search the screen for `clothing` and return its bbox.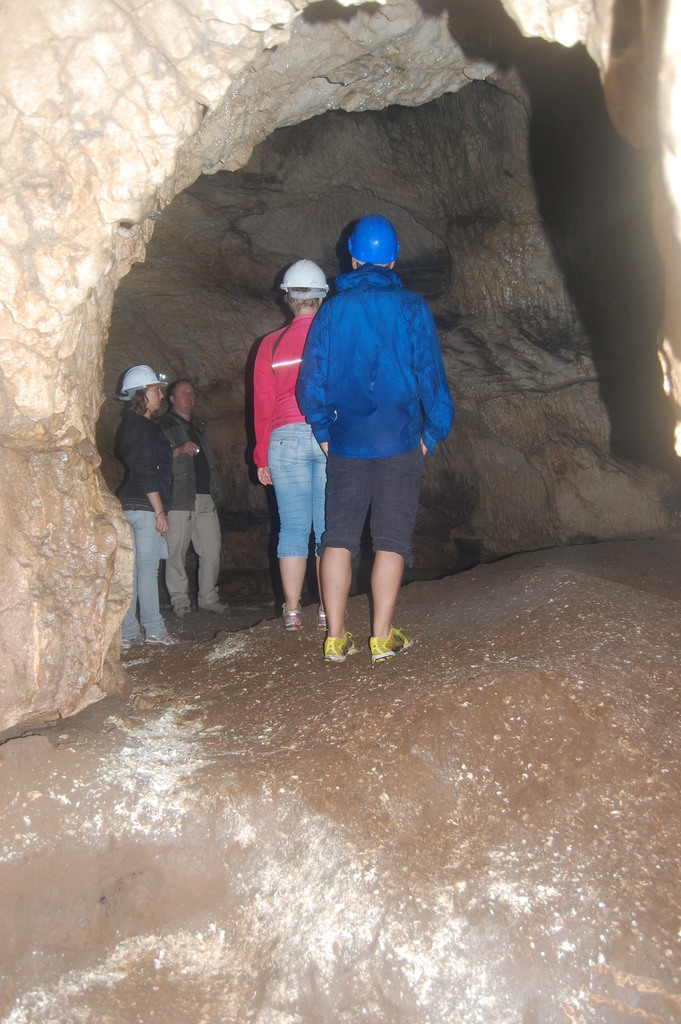
Found: bbox=(161, 408, 229, 609).
